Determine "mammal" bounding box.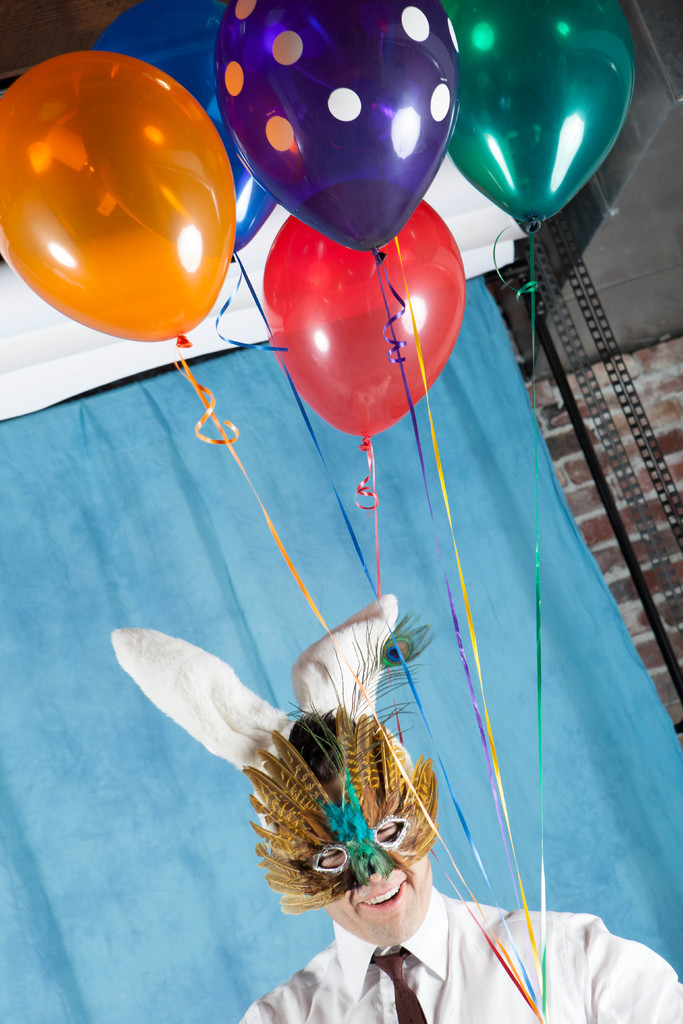
Determined: 219 568 682 1023.
